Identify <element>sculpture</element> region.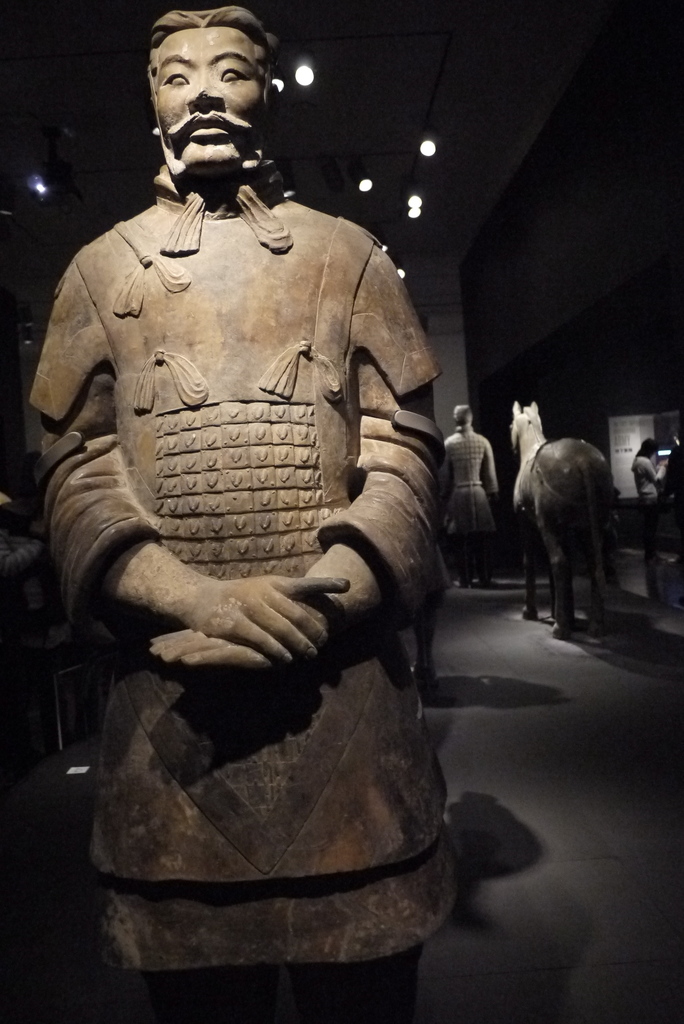
Region: <region>500, 399, 623, 605</region>.
